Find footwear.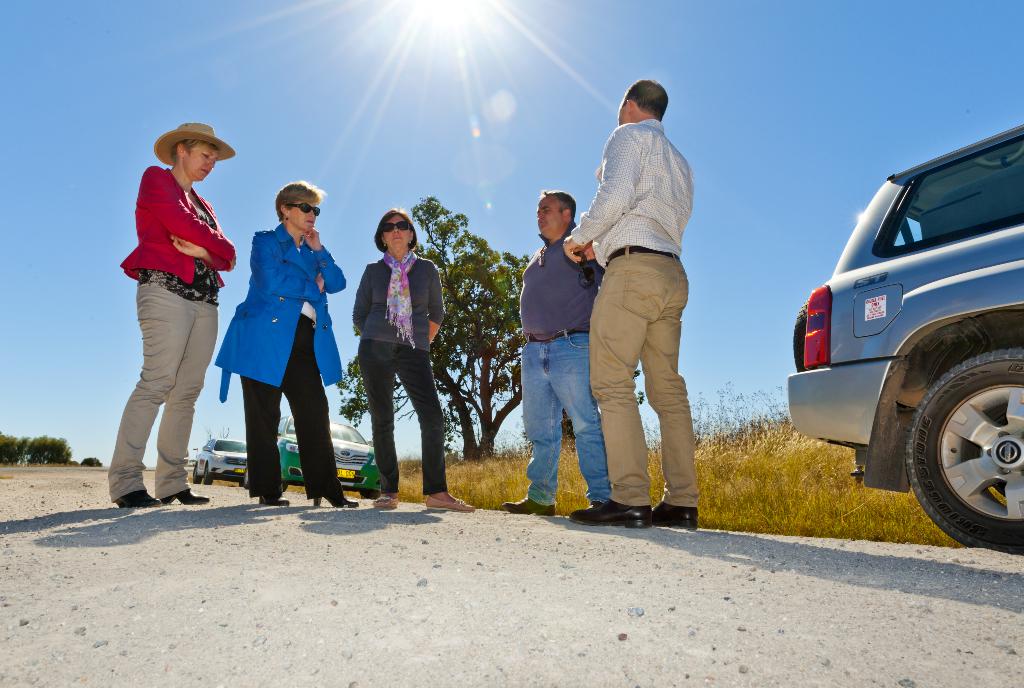
box=[371, 494, 404, 511].
